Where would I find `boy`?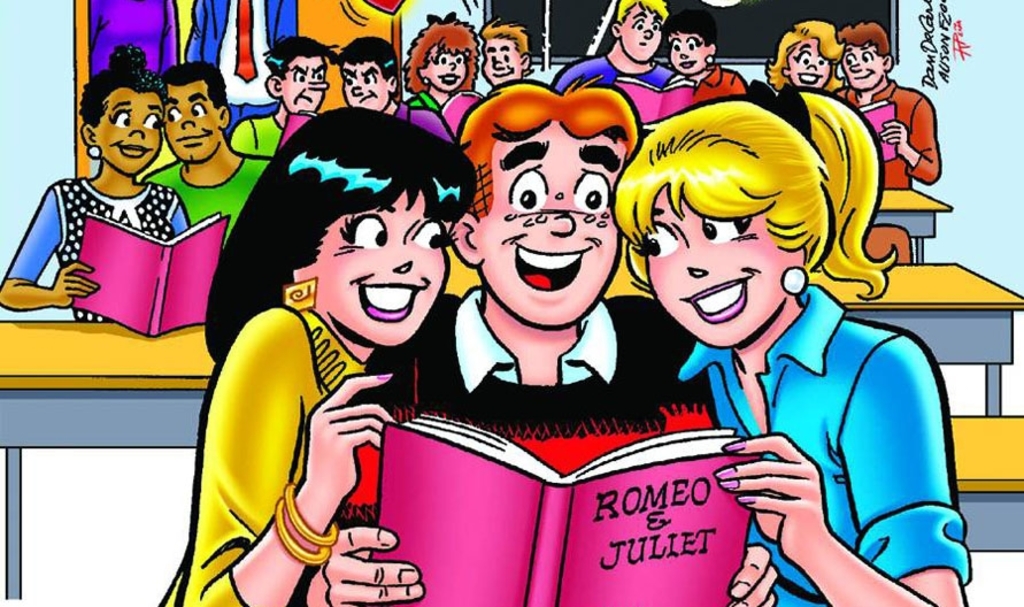
At [436,71,662,460].
